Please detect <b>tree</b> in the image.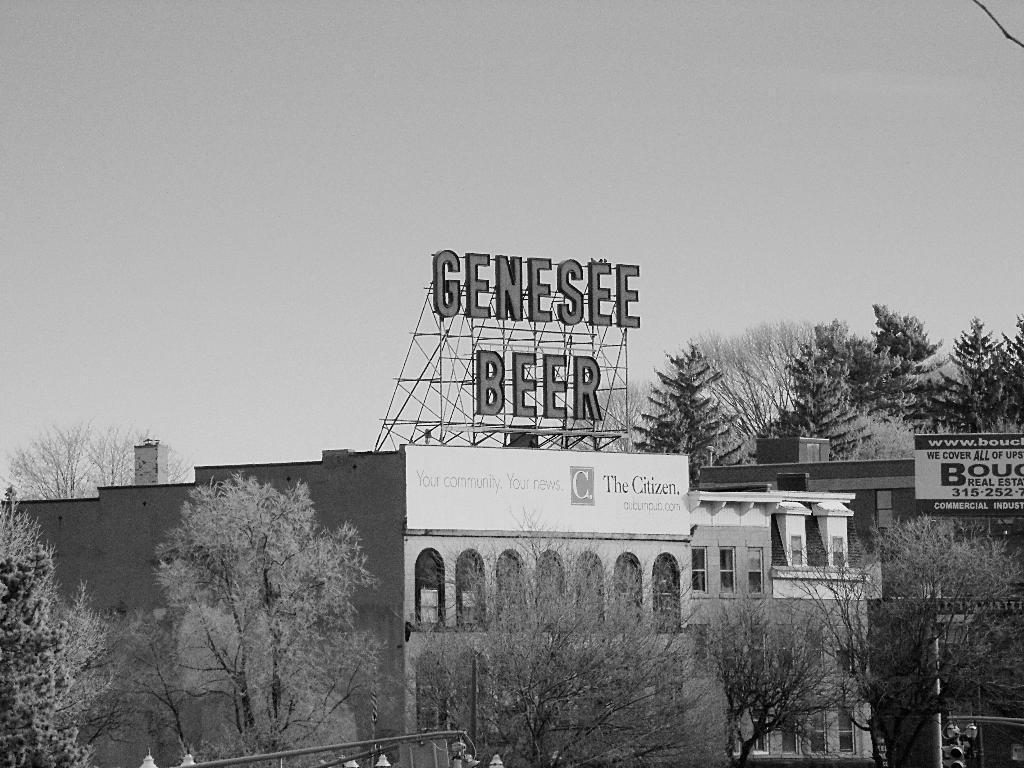
[left=0, top=484, right=122, bottom=767].
